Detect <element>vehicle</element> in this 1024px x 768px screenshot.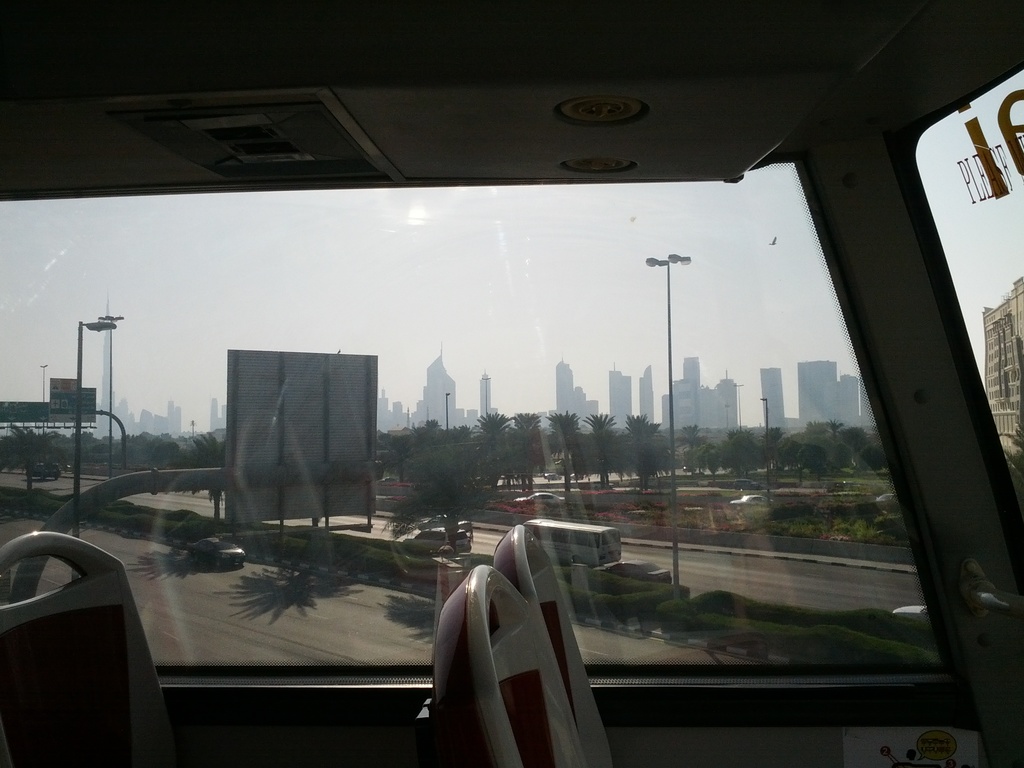
Detection: 408 528 476 556.
